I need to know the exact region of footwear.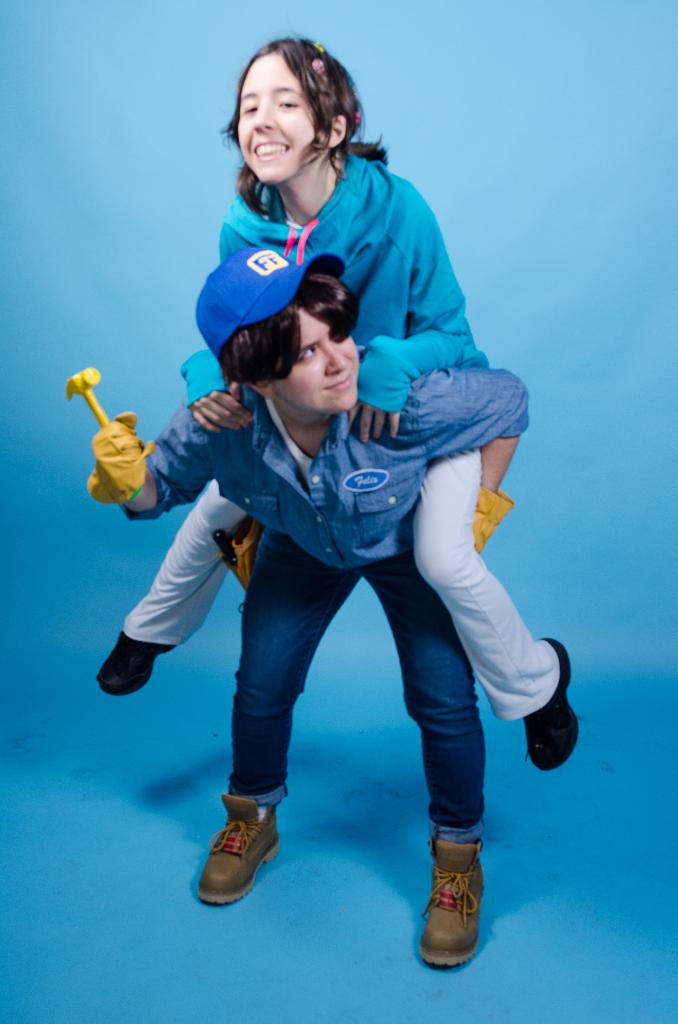
Region: (182,794,281,908).
